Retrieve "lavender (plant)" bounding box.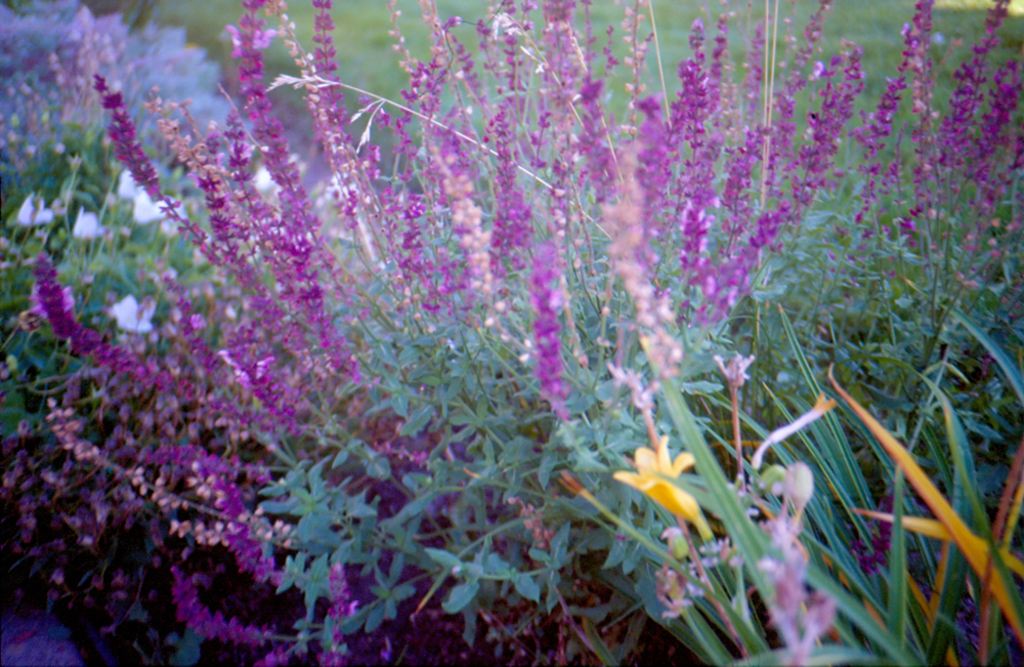
Bounding box: bbox=[936, 581, 999, 665].
